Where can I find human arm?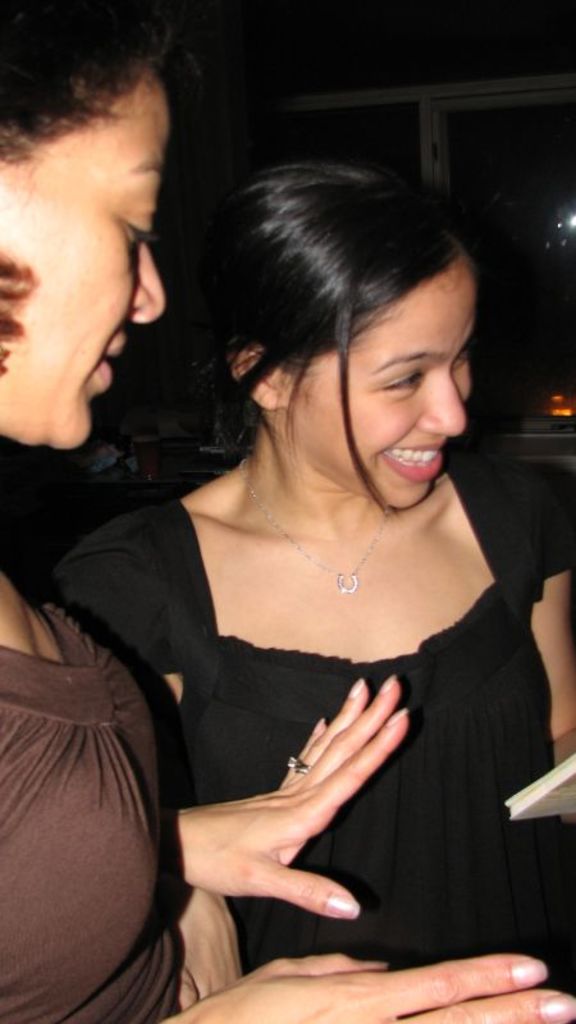
You can find it at crop(169, 887, 244, 1019).
